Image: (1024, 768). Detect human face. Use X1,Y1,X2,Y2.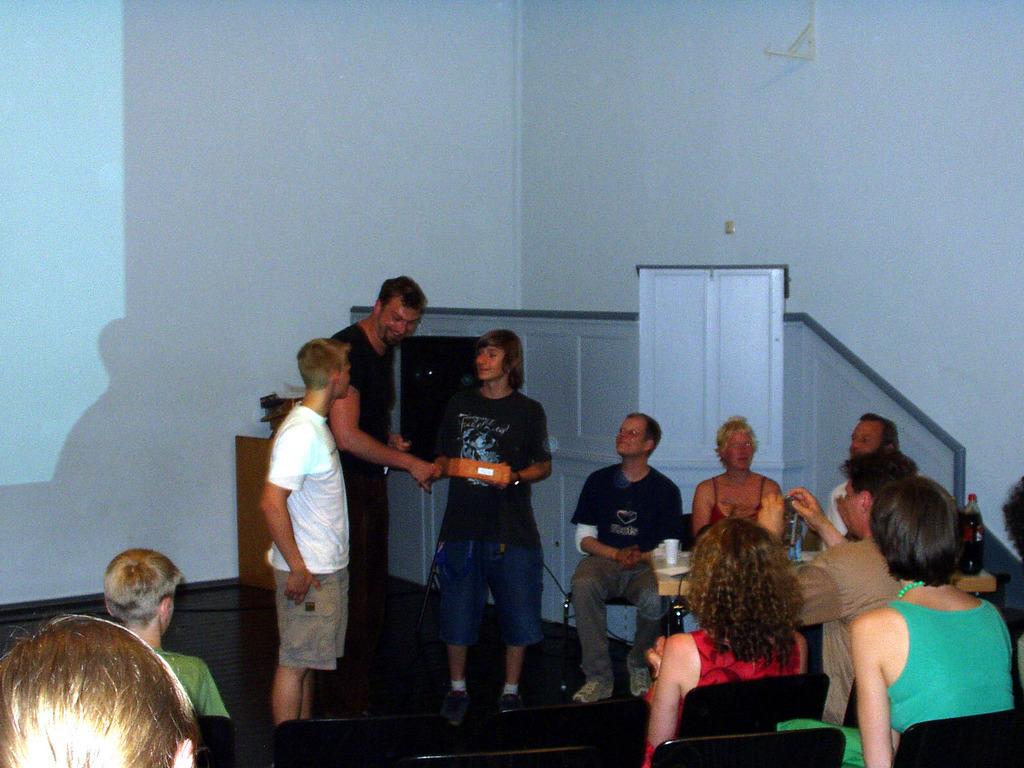
849,420,884,459.
